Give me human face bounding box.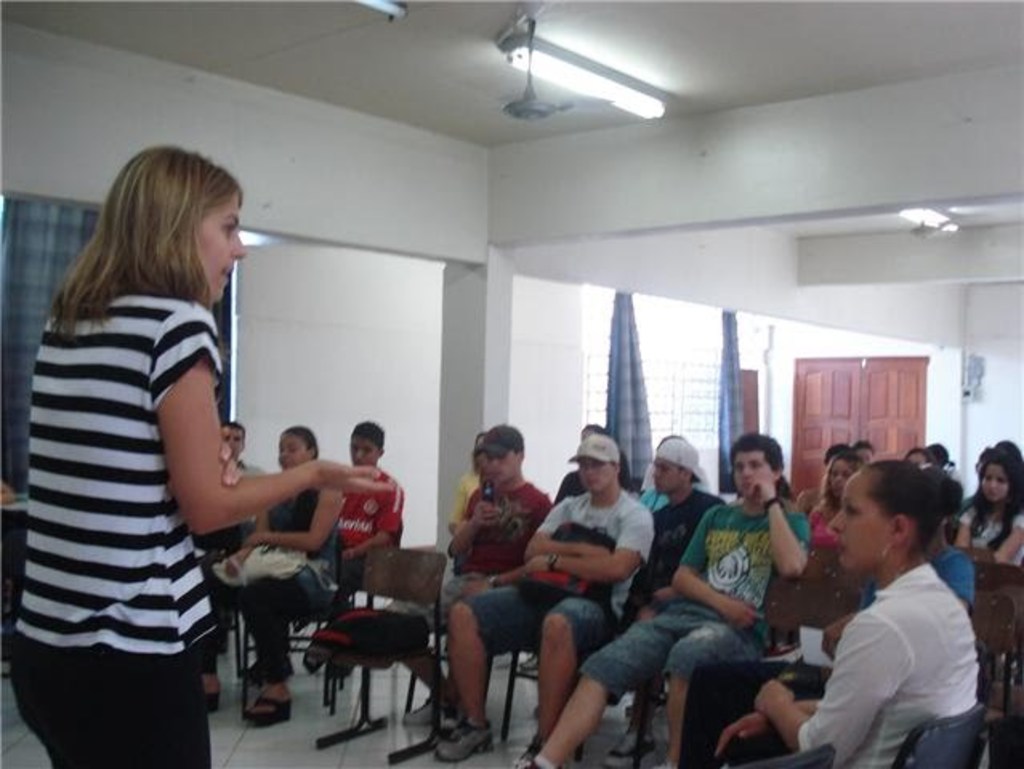
Rect(833, 458, 853, 497).
